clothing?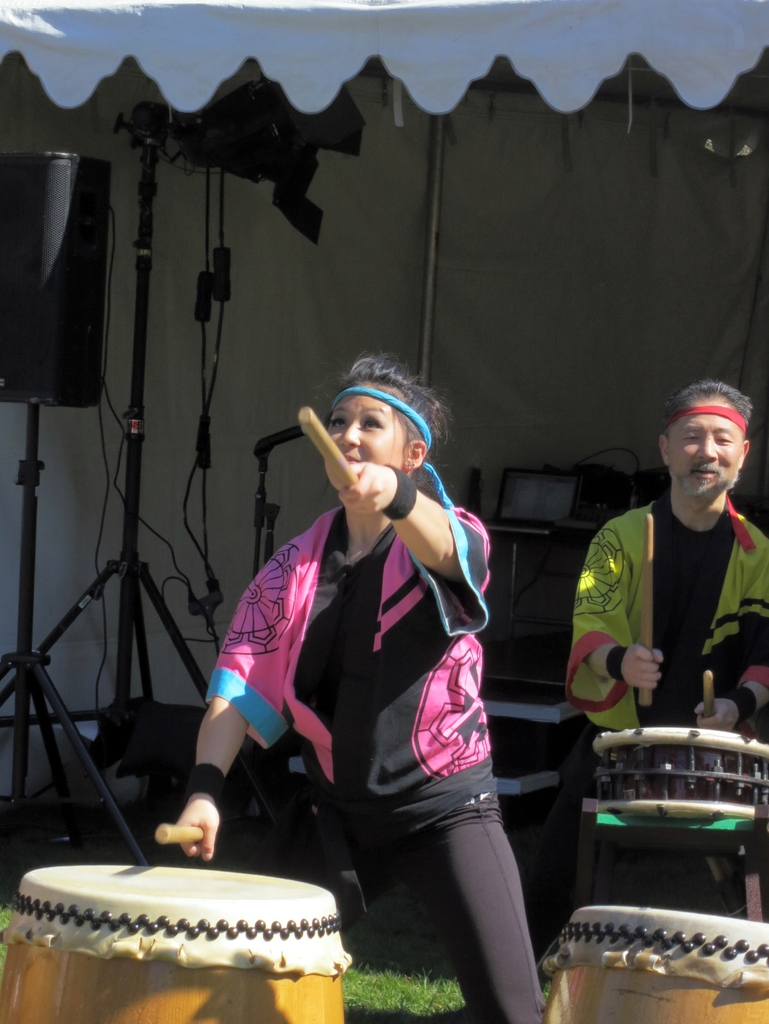
bbox(563, 482, 768, 918)
